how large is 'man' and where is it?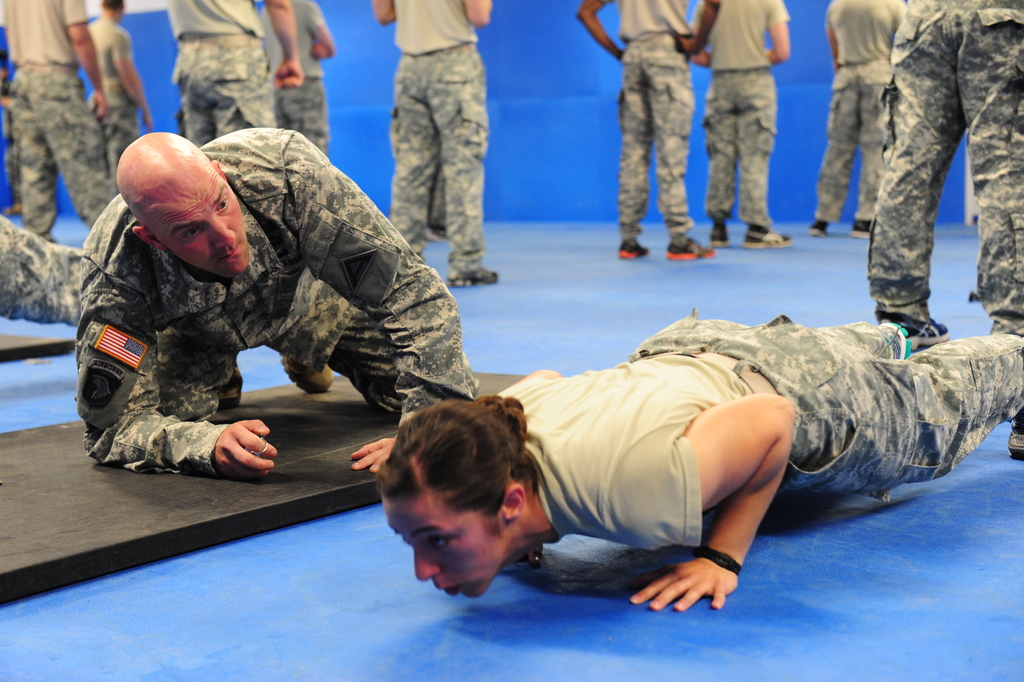
Bounding box: x1=691 y1=0 x2=793 y2=262.
